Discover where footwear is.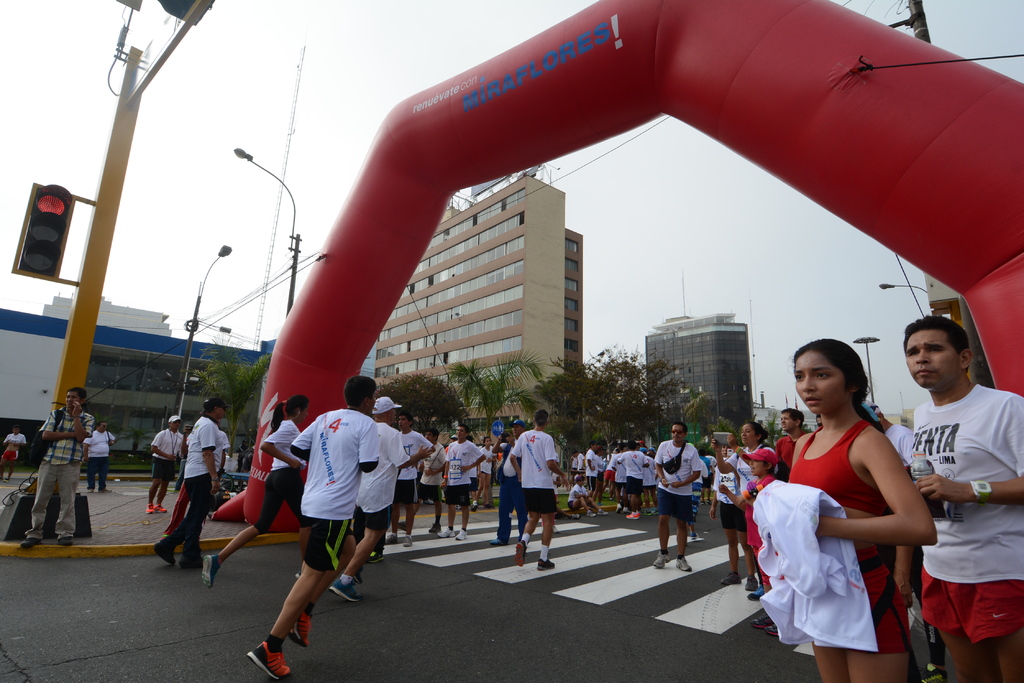
Discovered at bbox=[400, 536, 414, 549].
